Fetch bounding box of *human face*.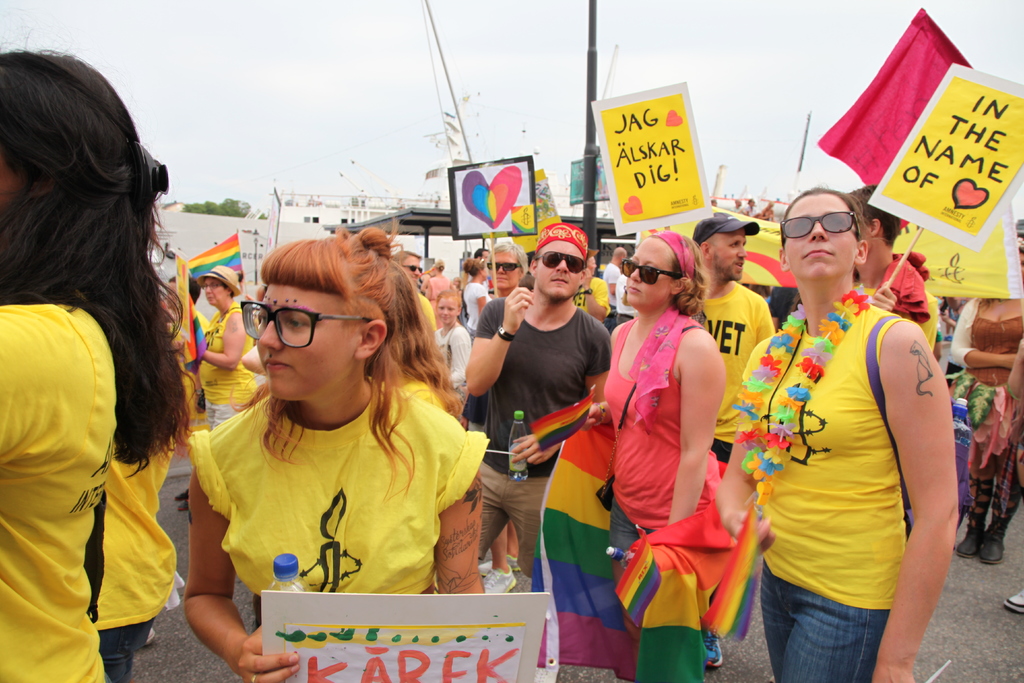
Bbox: region(487, 254, 520, 286).
